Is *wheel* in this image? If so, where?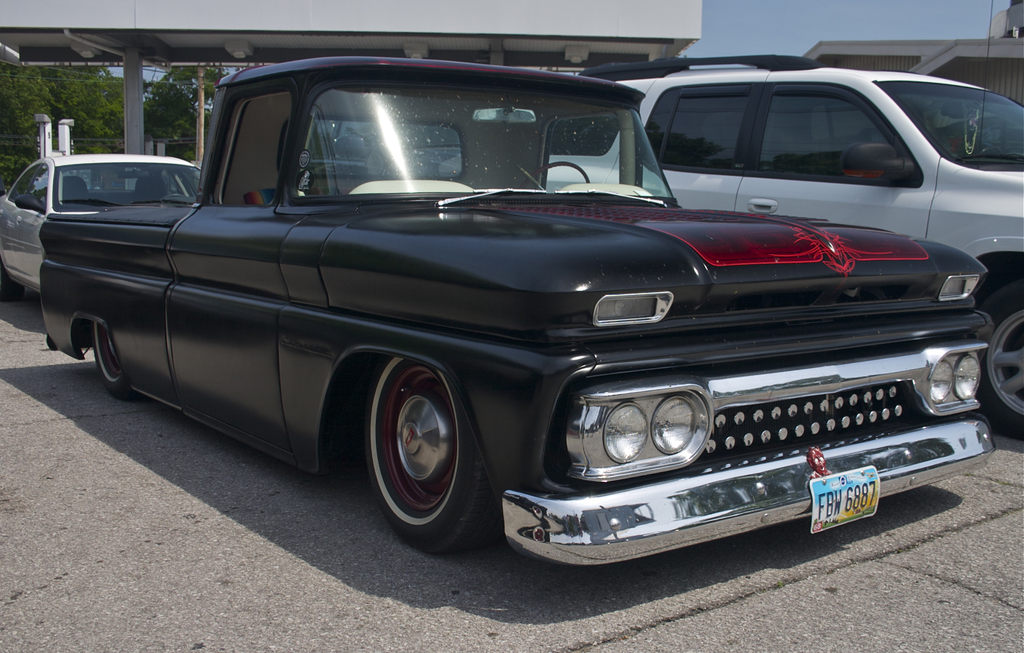
Yes, at box(984, 282, 1023, 440).
